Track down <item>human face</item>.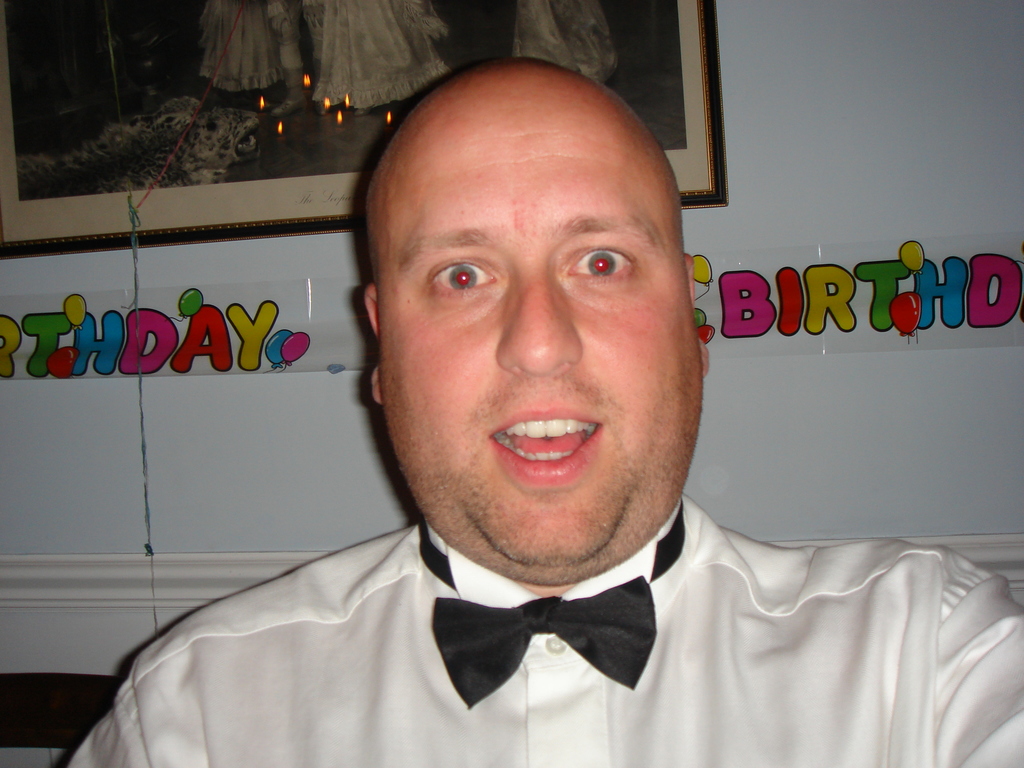
Tracked to {"x1": 382, "y1": 125, "x2": 698, "y2": 563}.
